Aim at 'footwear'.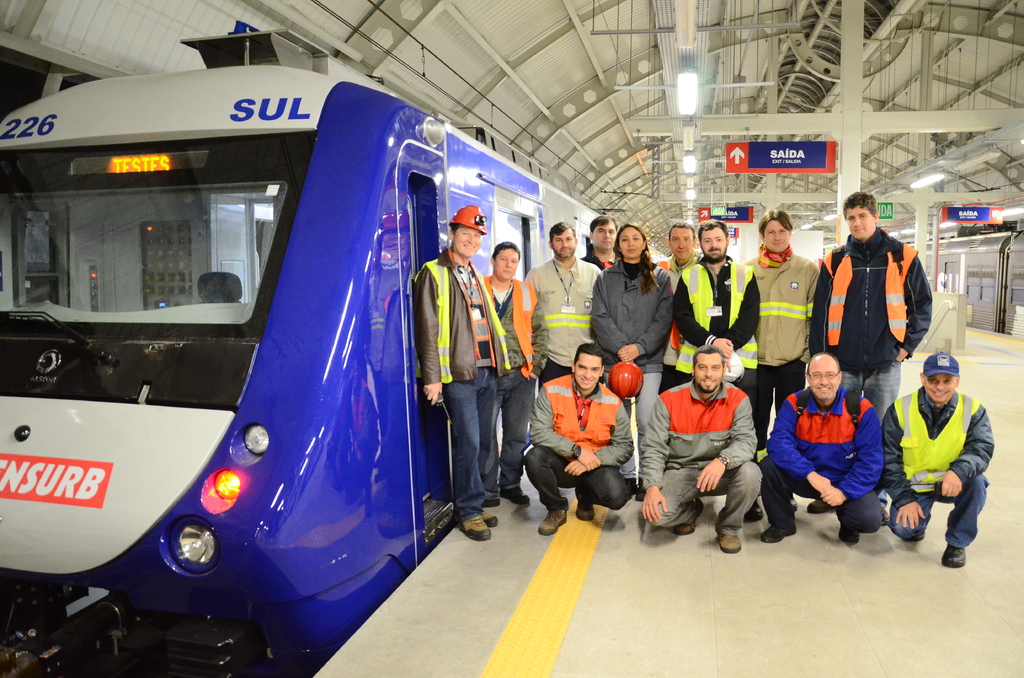
Aimed at [488,513,499,529].
